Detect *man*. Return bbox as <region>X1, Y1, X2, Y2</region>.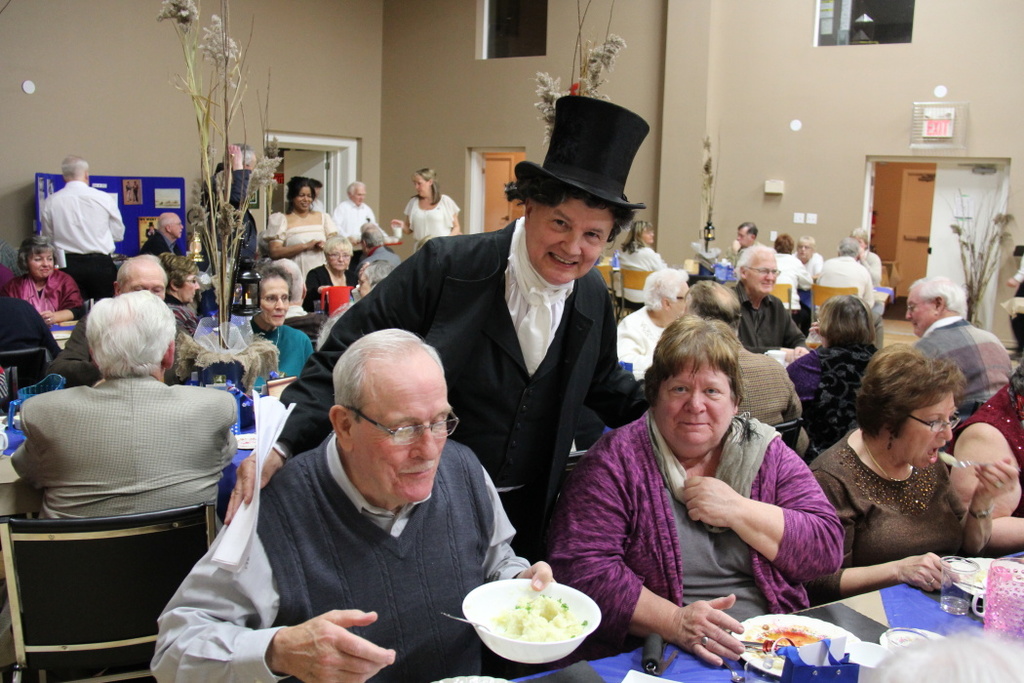
<region>728, 244, 809, 366</region>.
